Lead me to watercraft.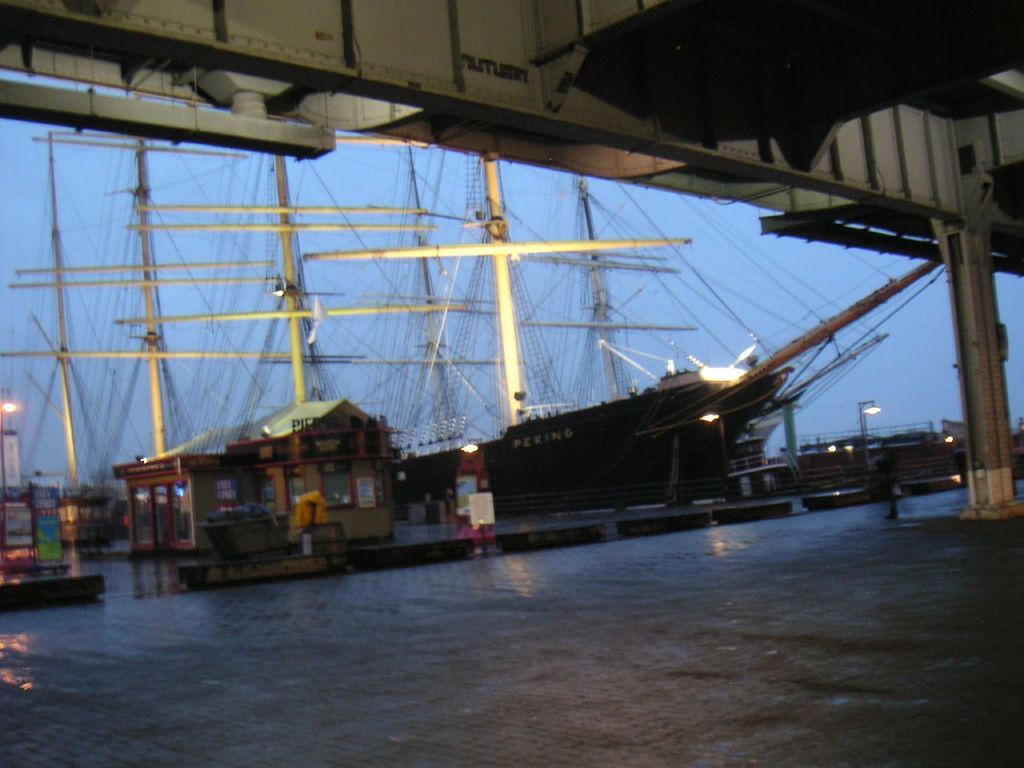
Lead to l=6, t=130, r=954, b=504.
